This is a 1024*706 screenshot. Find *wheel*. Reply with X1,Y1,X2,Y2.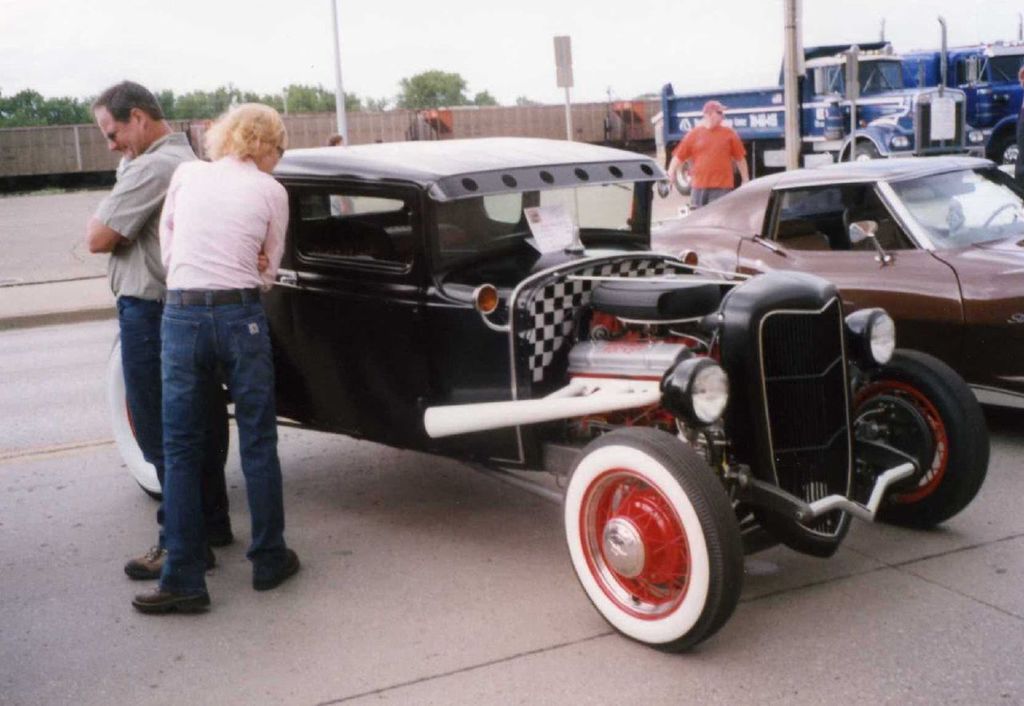
846,347,995,536.
